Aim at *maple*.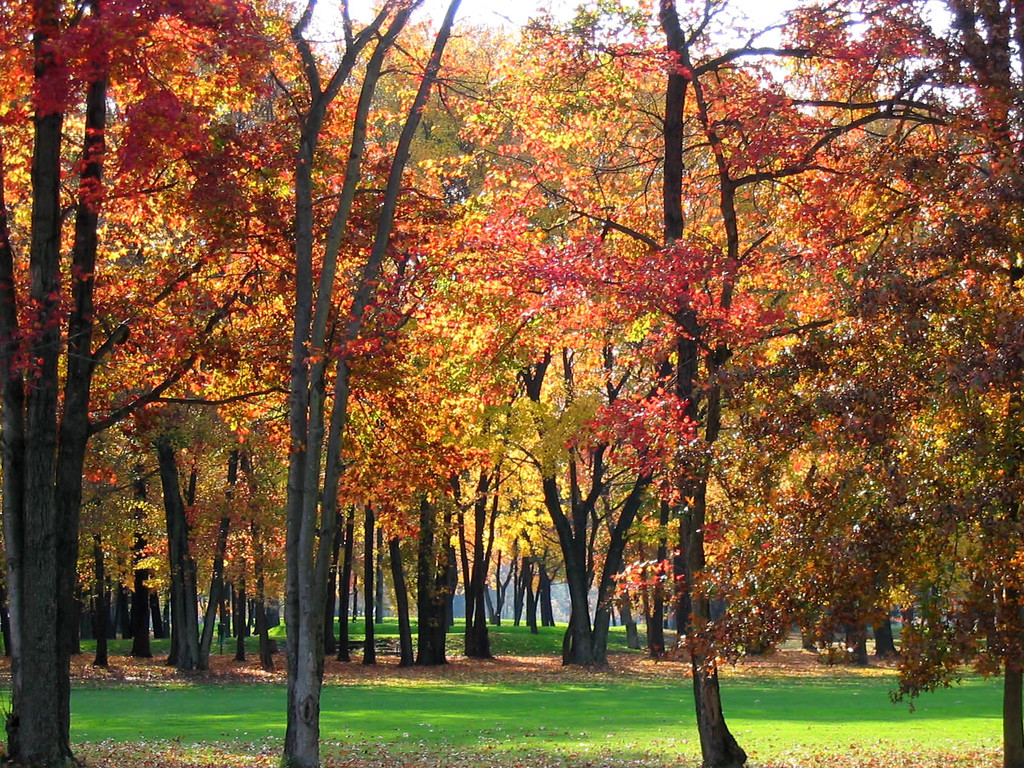
Aimed at bbox=(1, 0, 283, 767).
